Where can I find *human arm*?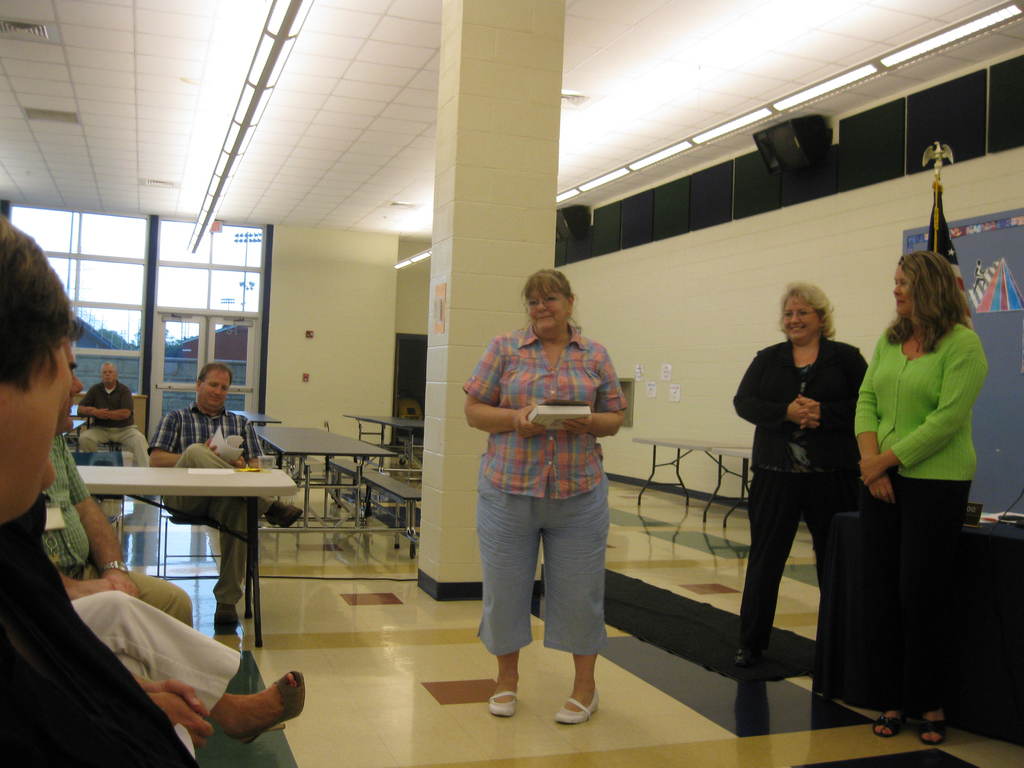
You can find it at 731, 346, 817, 434.
